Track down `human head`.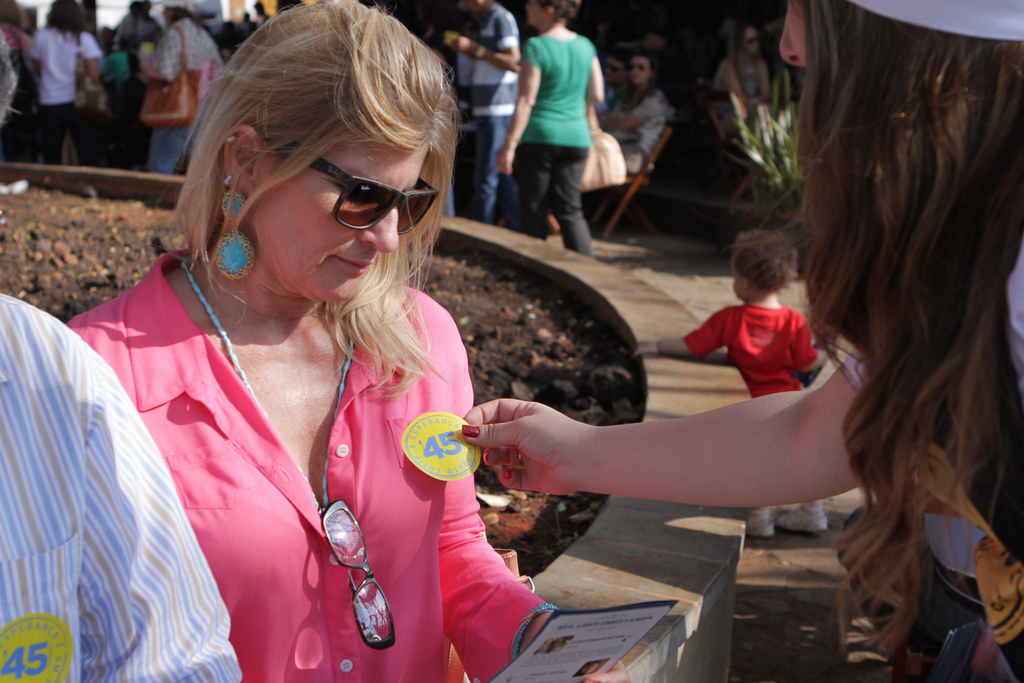
Tracked to crop(129, 1, 154, 19).
